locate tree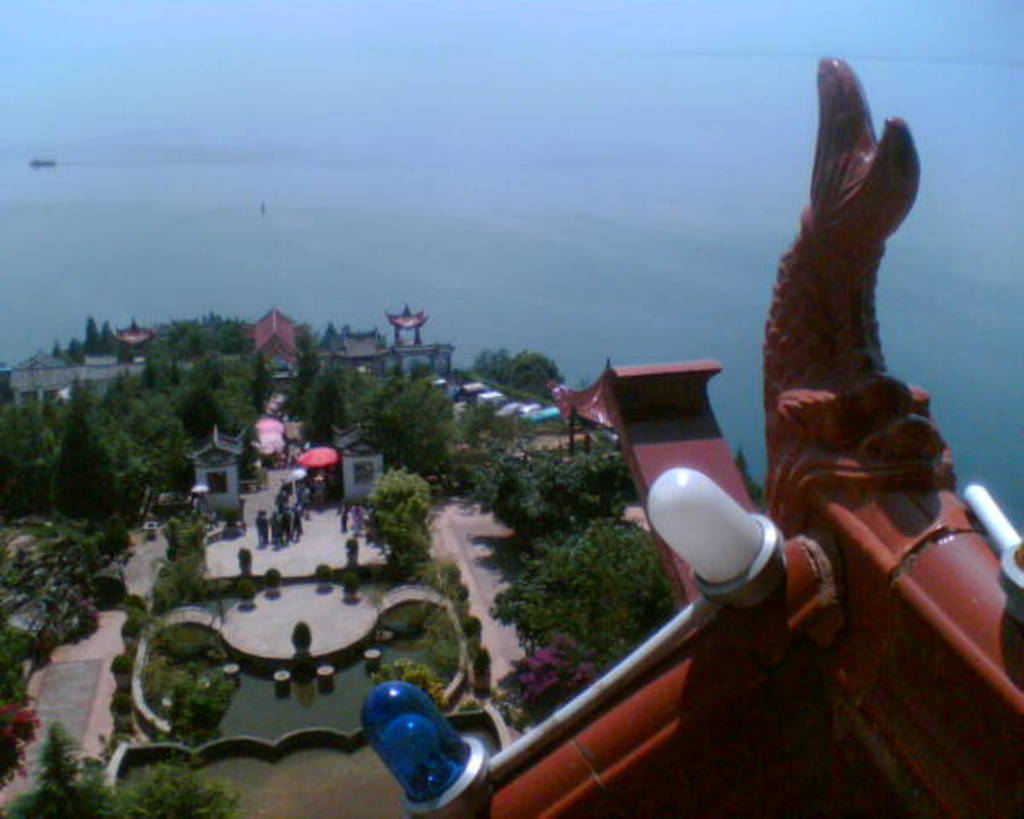
bbox=(300, 367, 338, 456)
